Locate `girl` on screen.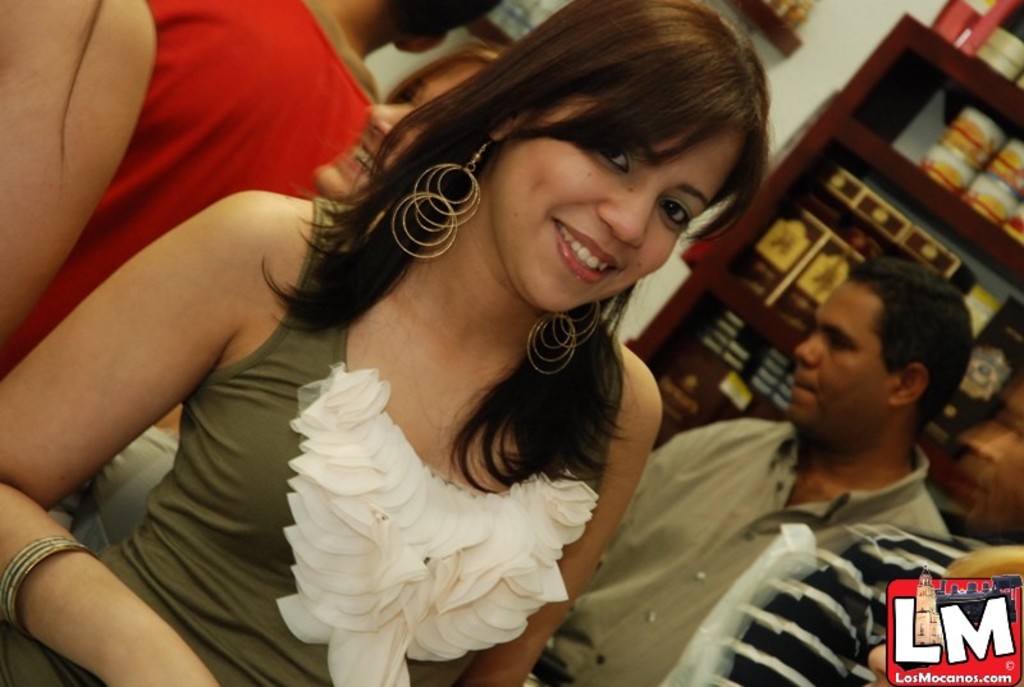
On screen at region(0, 0, 777, 684).
